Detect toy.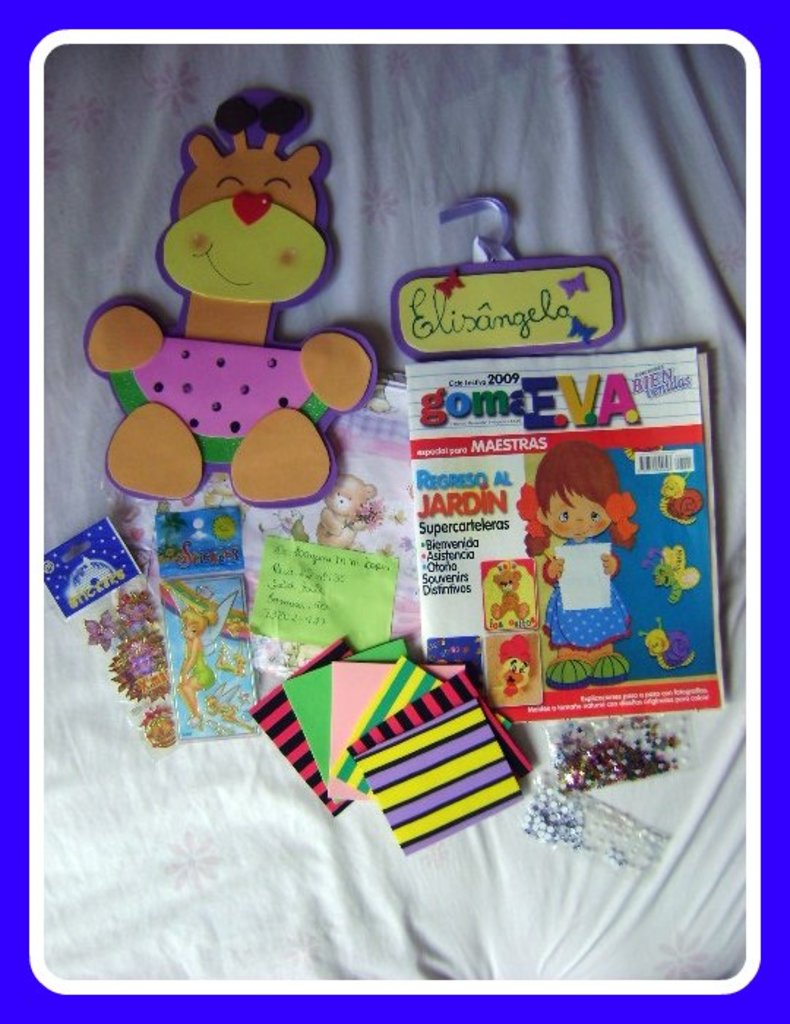
Detected at {"left": 85, "top": 73, "right": 354, "bottom": 549}.
